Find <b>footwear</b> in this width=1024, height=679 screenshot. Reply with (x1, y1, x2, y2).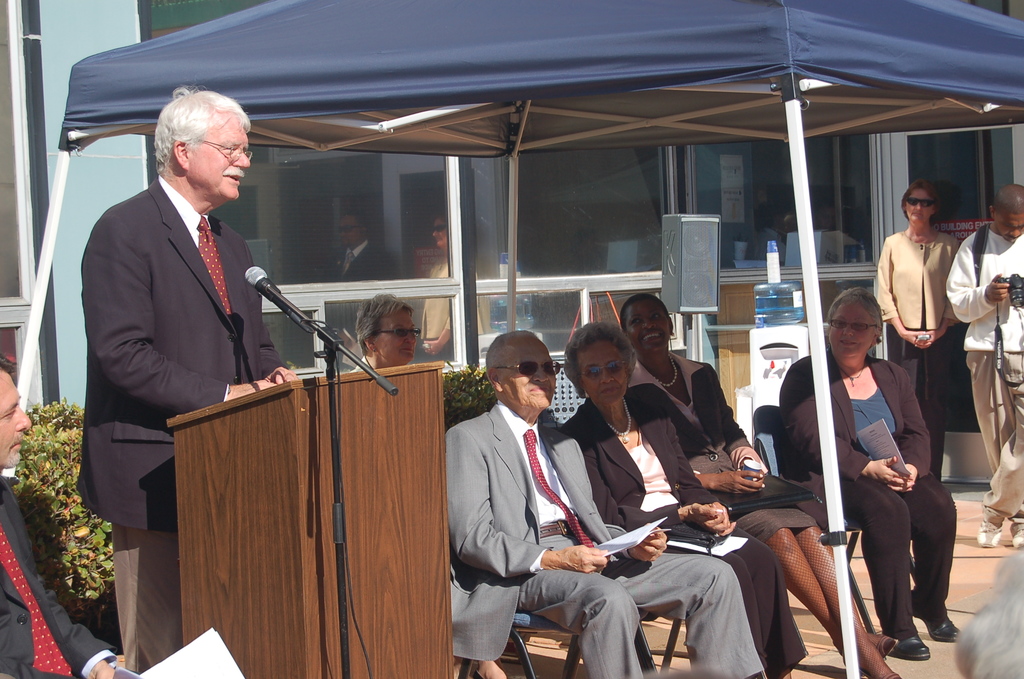
(1011, 528, 1023, 549).
